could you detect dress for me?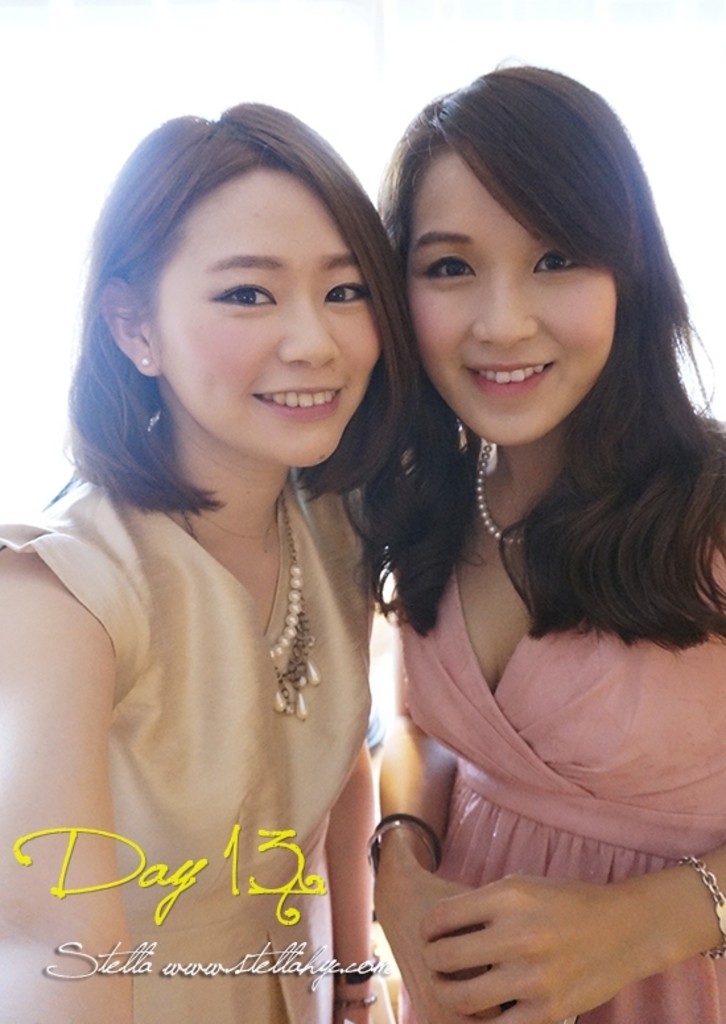
Detection result: (left=0, top=474, right=379, bottom=1023).
